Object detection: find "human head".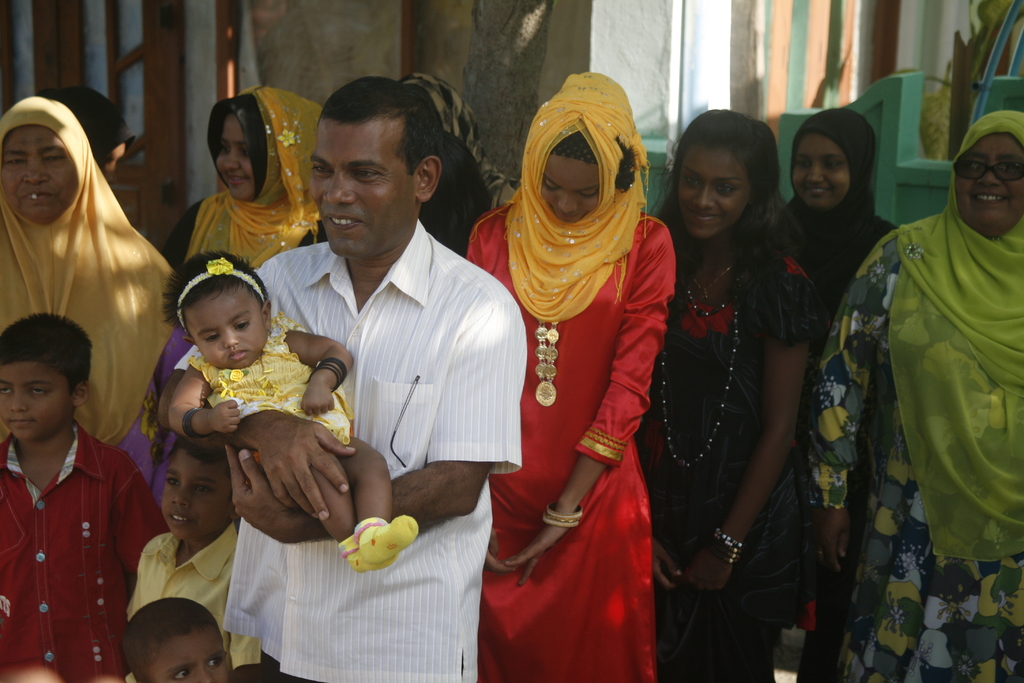
rect(0, 94, 90, 226).
